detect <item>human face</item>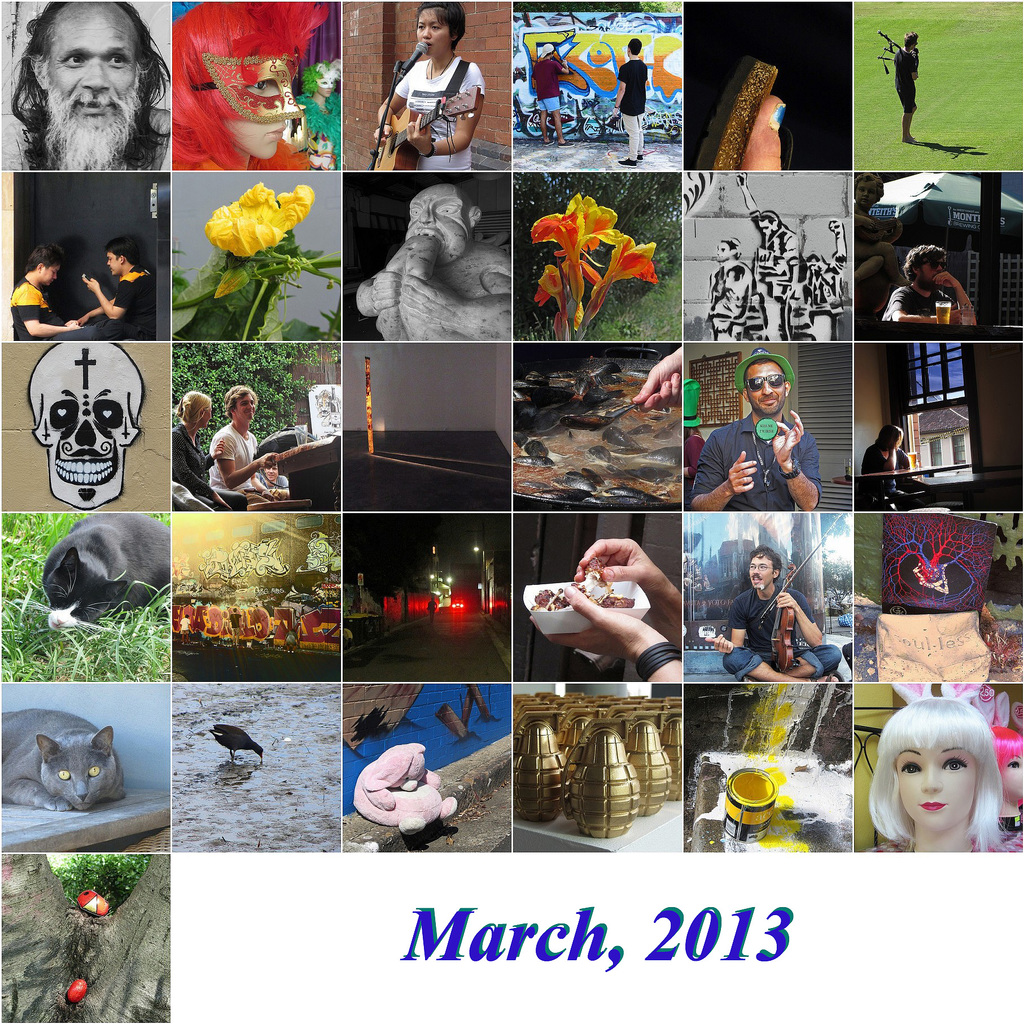
750 363 790 417
